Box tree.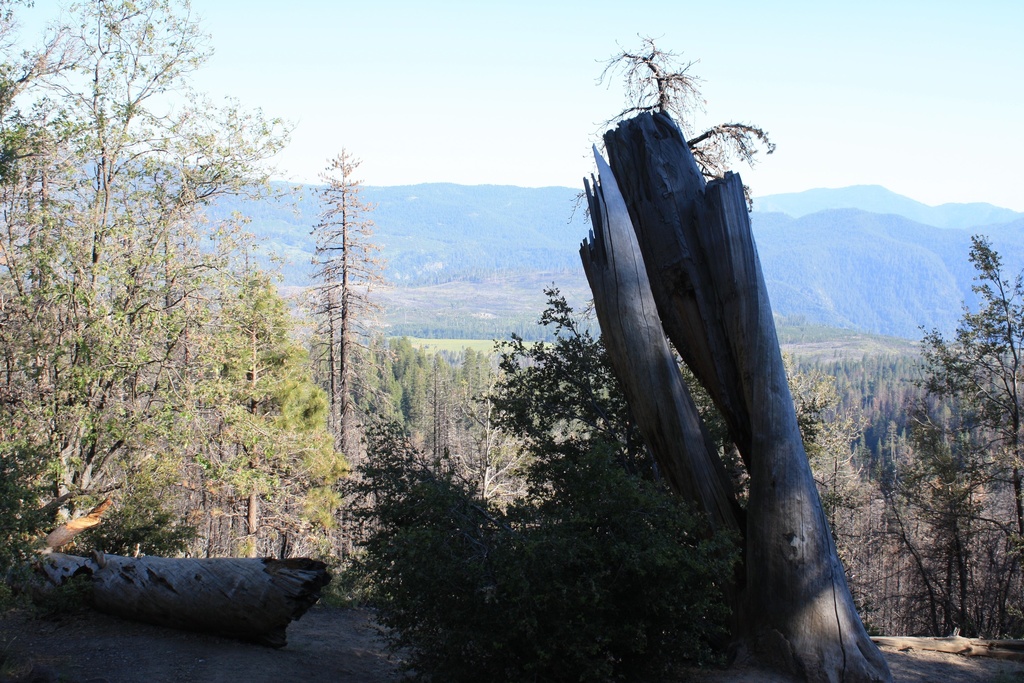
box=[566, 108, 895, 676].
